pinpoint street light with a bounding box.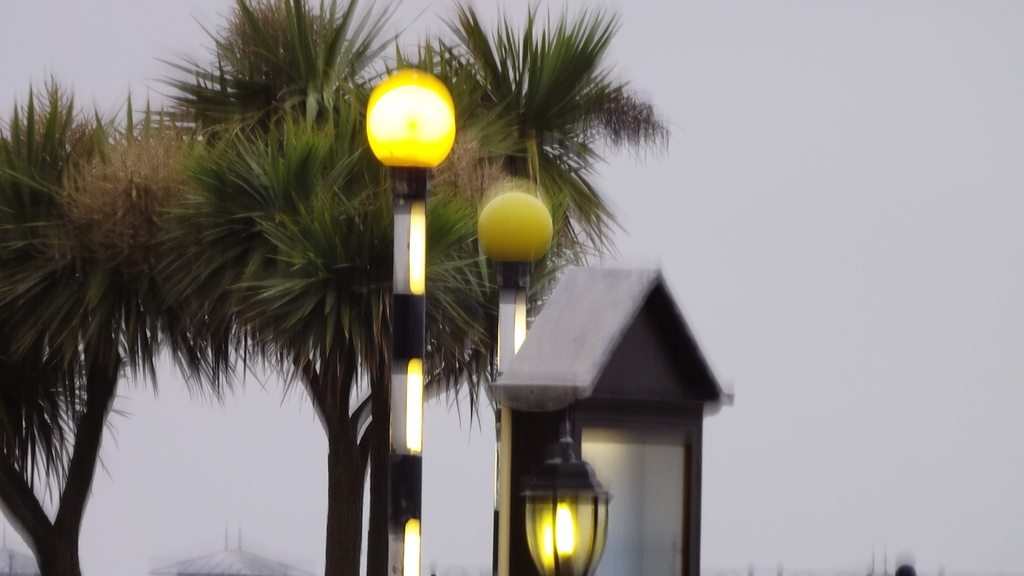
x1=473 y1=182 x2=550 y2=575.
